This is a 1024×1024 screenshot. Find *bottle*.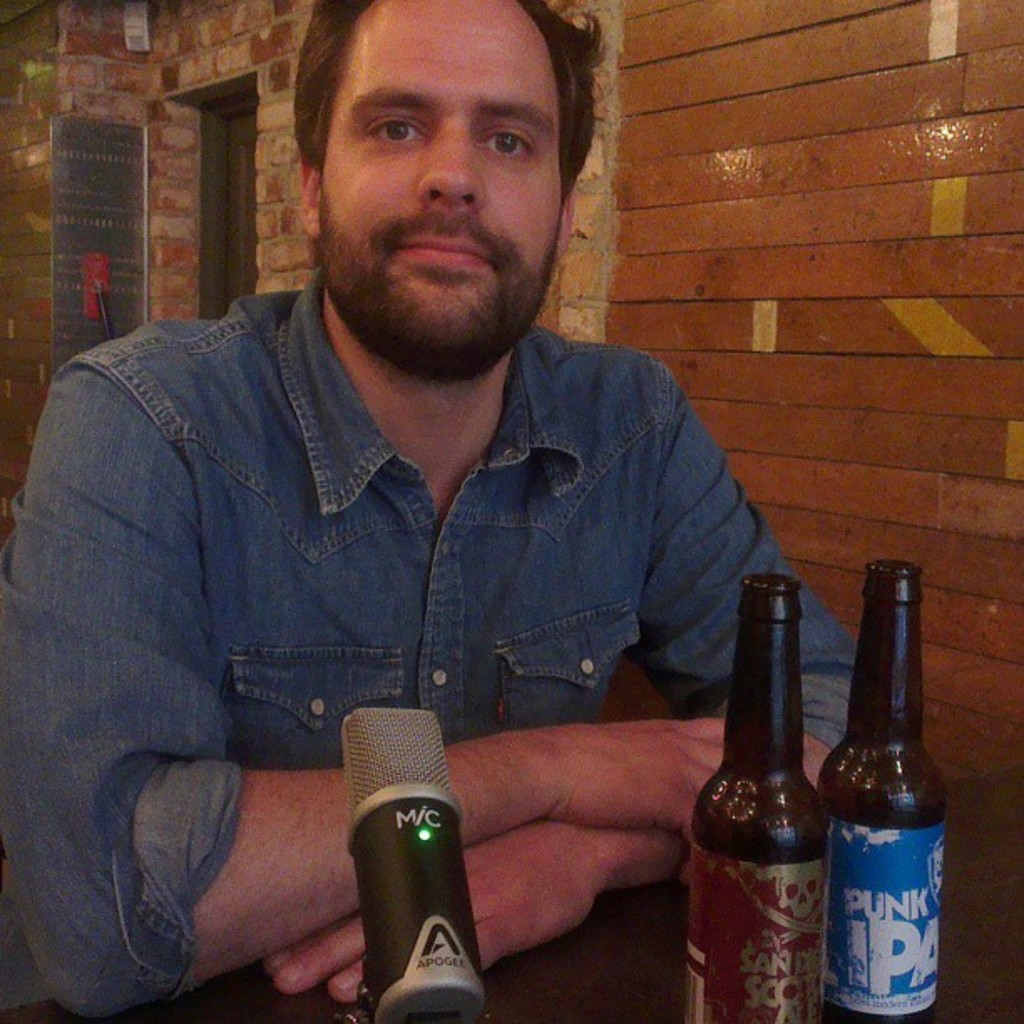
Bounding box: select_region(688, 574, 832, 1022).
